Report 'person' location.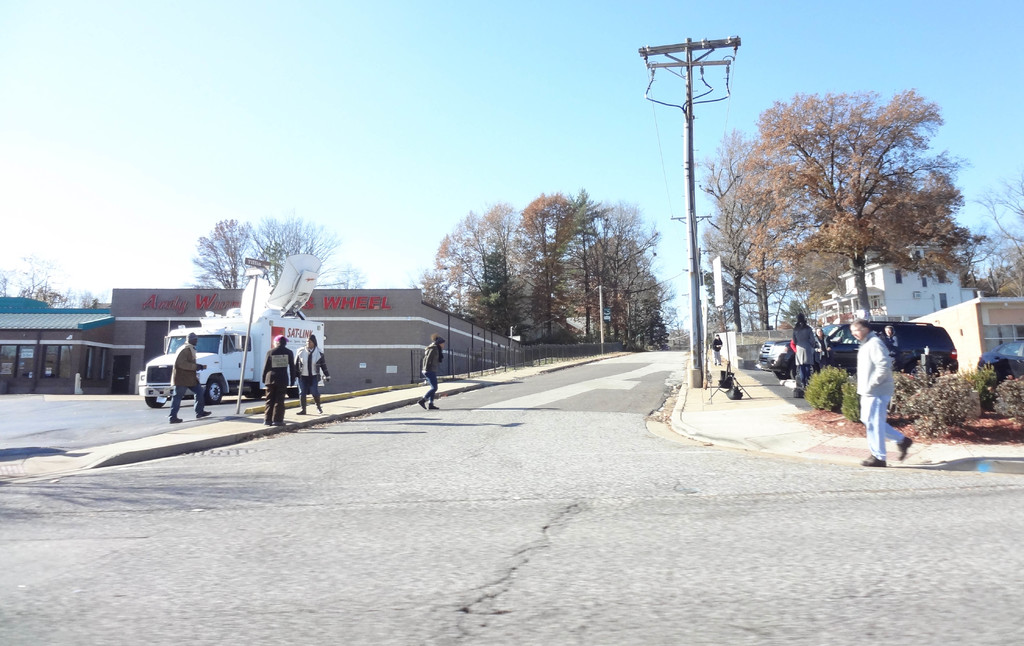
Report: Rect(813, 325, 833, 371).
